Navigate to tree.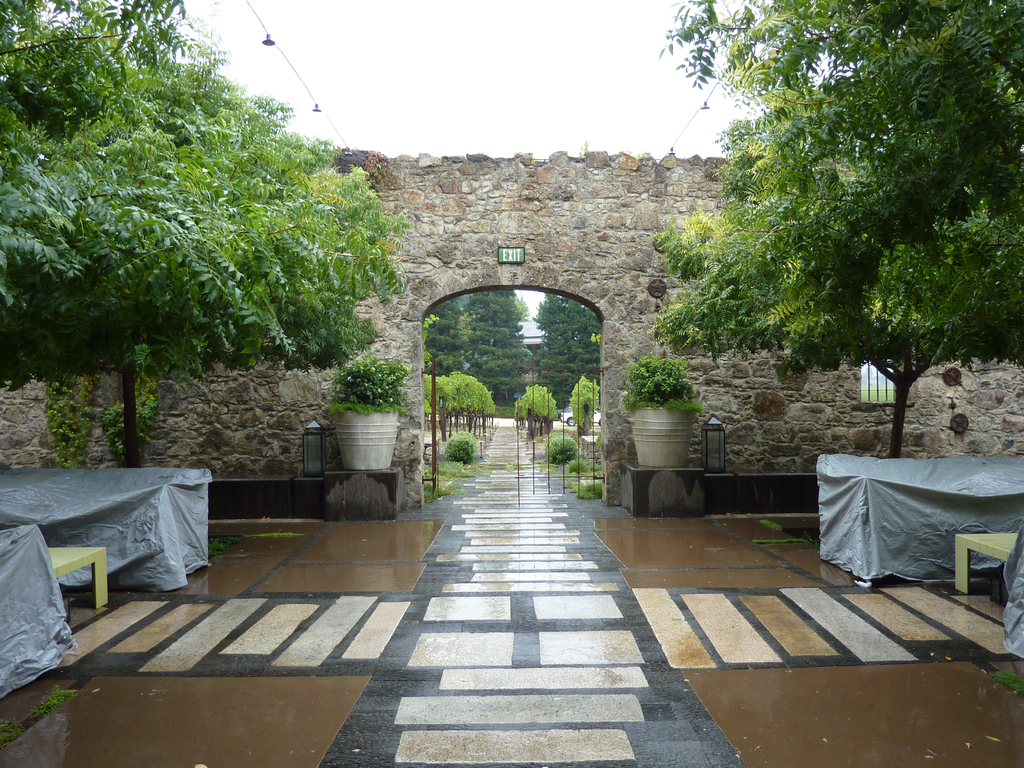
Navigation target: 431:373:497:444.
